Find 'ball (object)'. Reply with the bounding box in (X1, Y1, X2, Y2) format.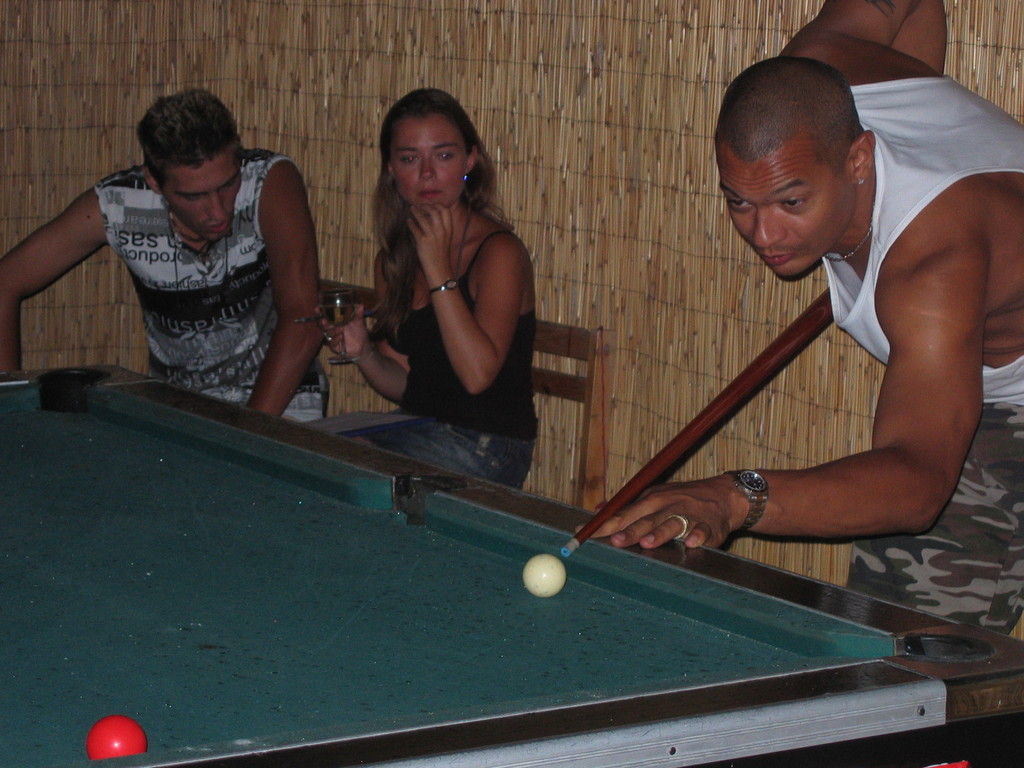
(86, 713, 148, 759).
